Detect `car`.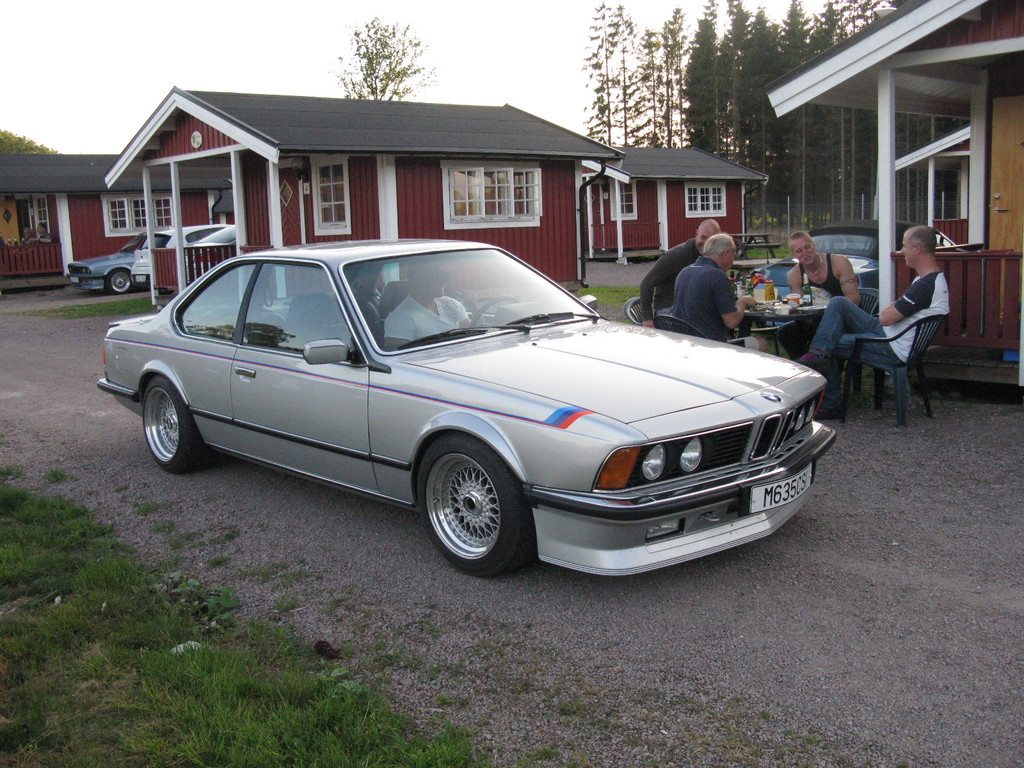
Detected at crop(130, 224, 229, 289).
